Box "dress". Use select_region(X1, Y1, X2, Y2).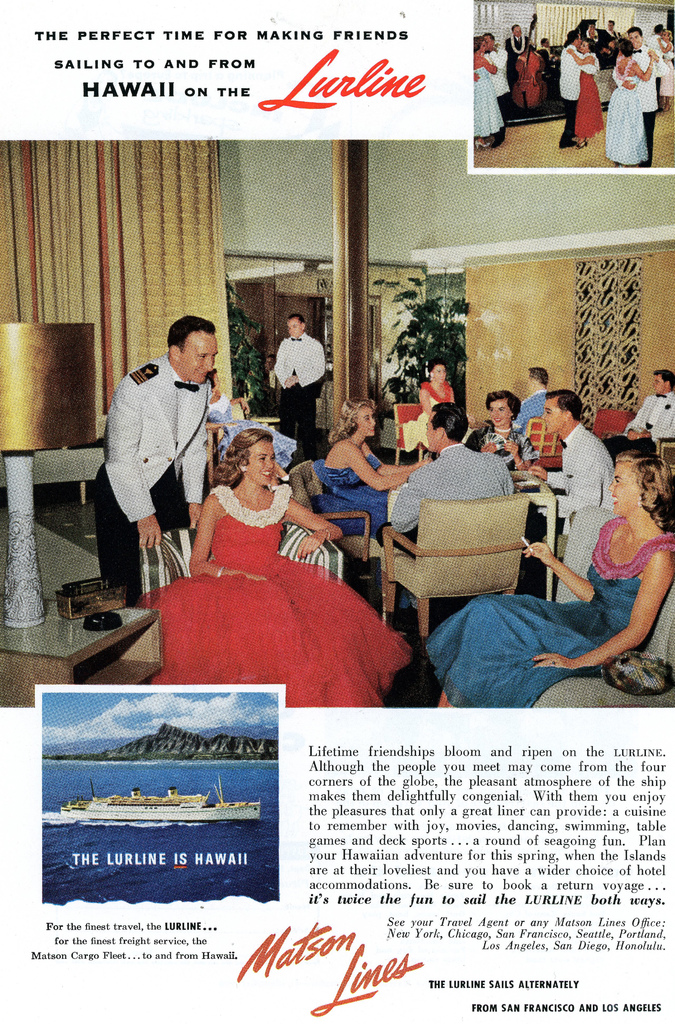
select_region(129, 479, 412, 717).
